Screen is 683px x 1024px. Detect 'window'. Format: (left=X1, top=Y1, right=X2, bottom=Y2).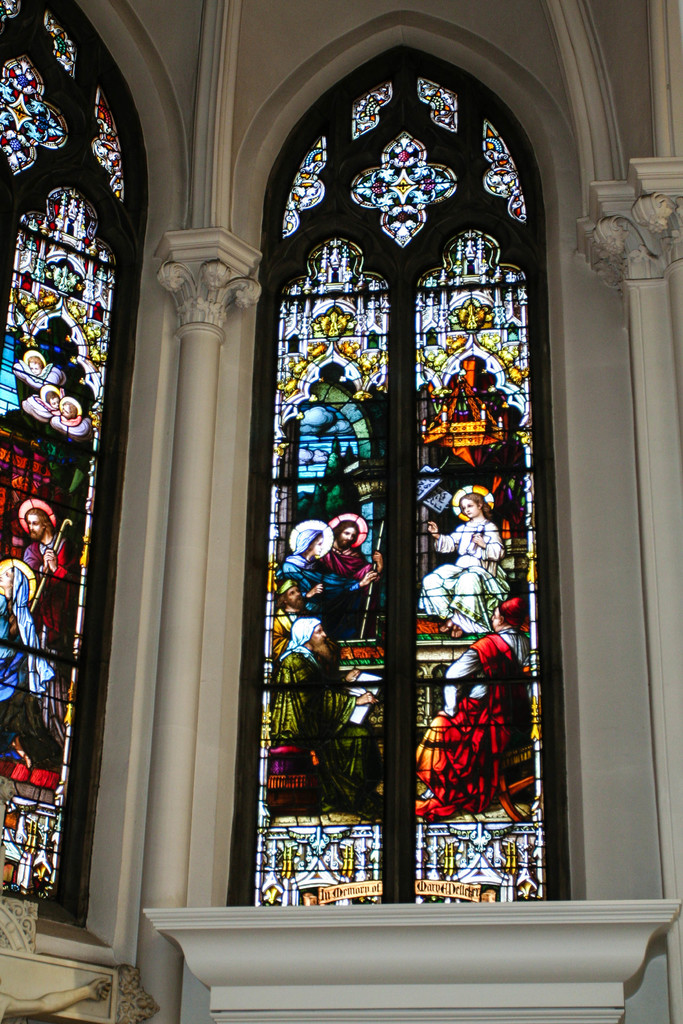
(left=0, top=0, right=152, bottom=932).
